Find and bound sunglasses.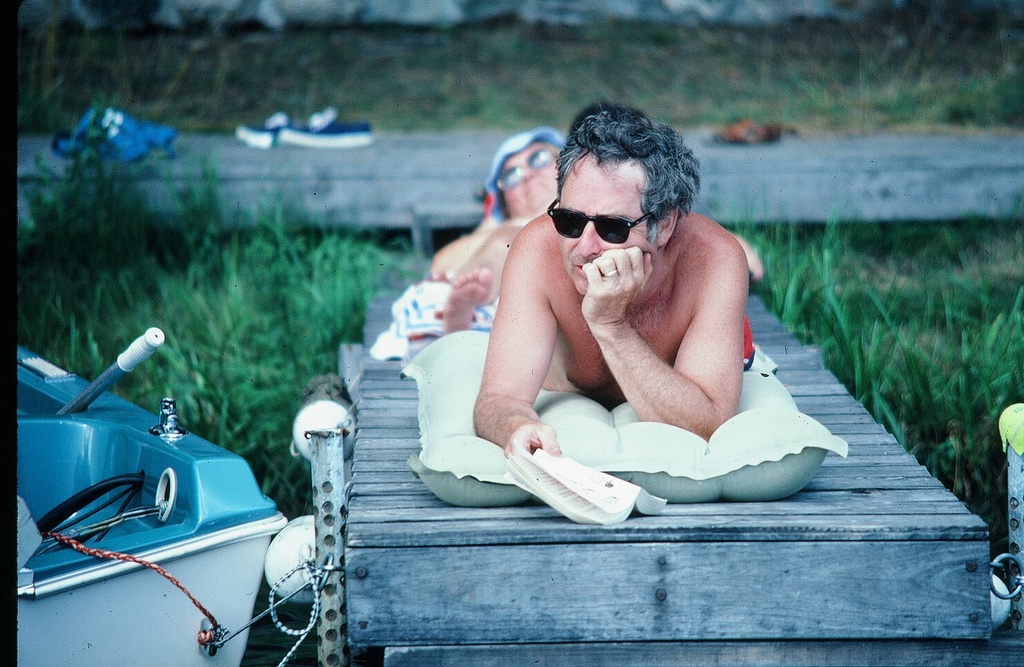
Bound: bbox(546, 199, 660, 241).
